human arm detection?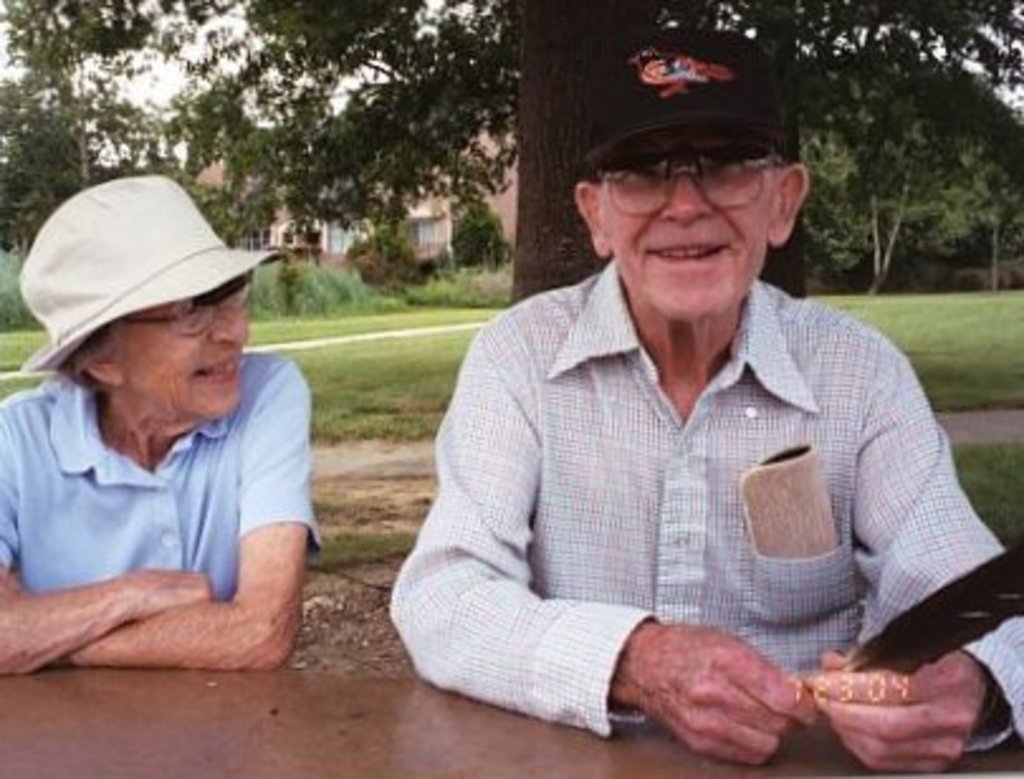
[387, 314, 809, 774]
